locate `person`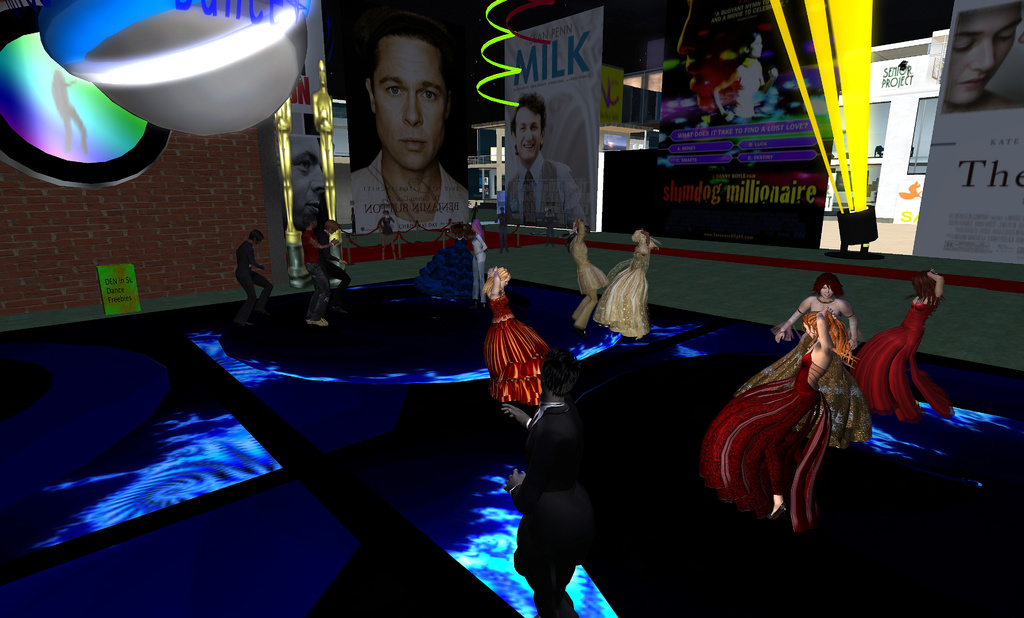
{"left": 497, "top": 89, "right": 591, "bottom": 229}
